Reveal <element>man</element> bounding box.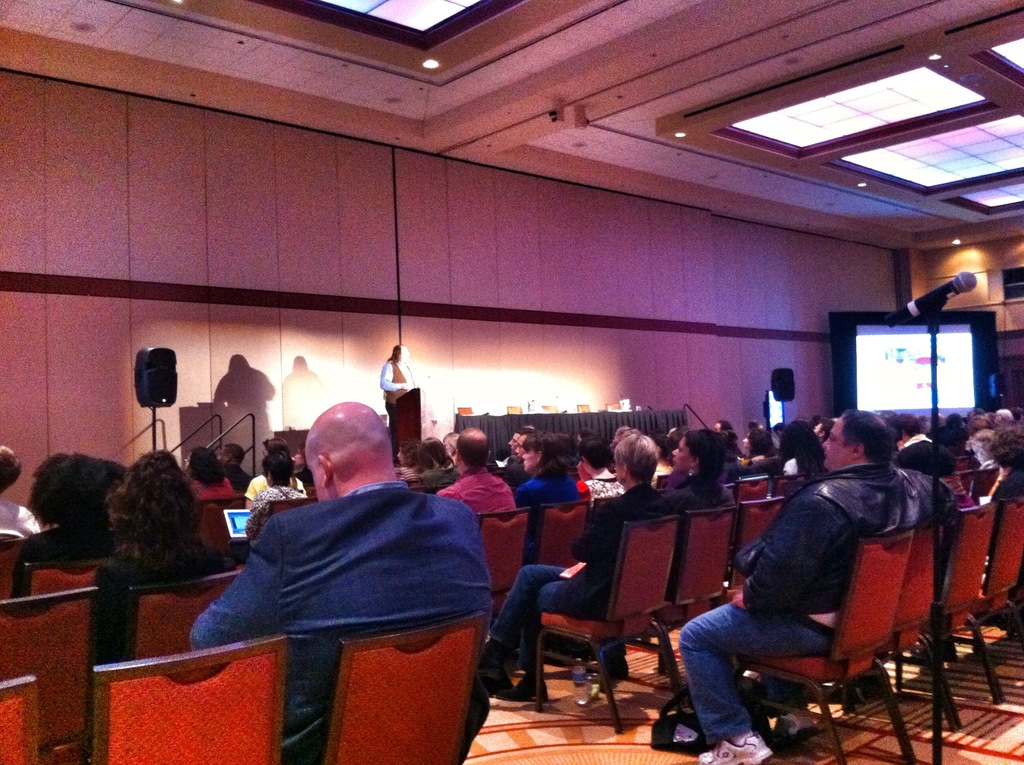
Revealed: x1=0, y1=443, x2=41, y2=549.
